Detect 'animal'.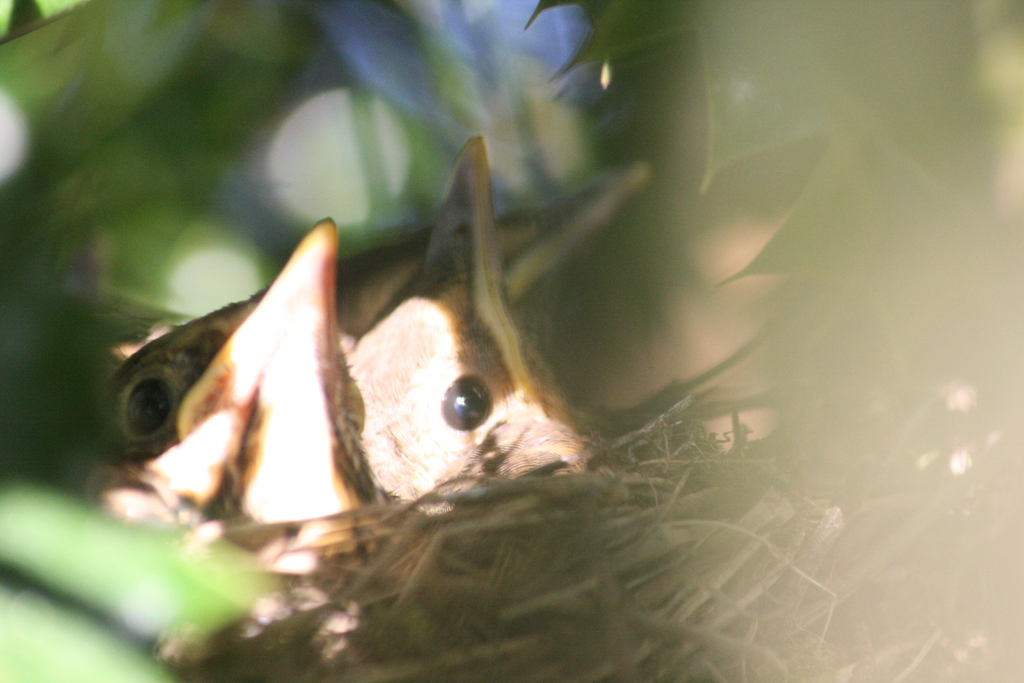
Detected at 90,133,605,674.
